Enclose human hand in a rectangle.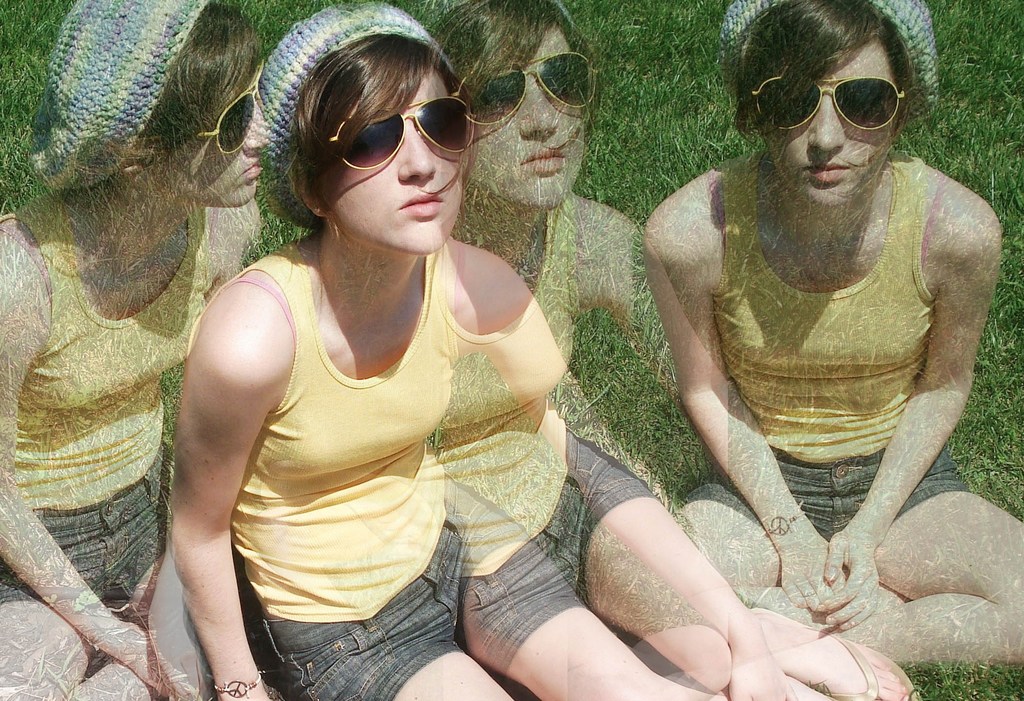
[x1=778, y1=536, x2=847, y2=614].
